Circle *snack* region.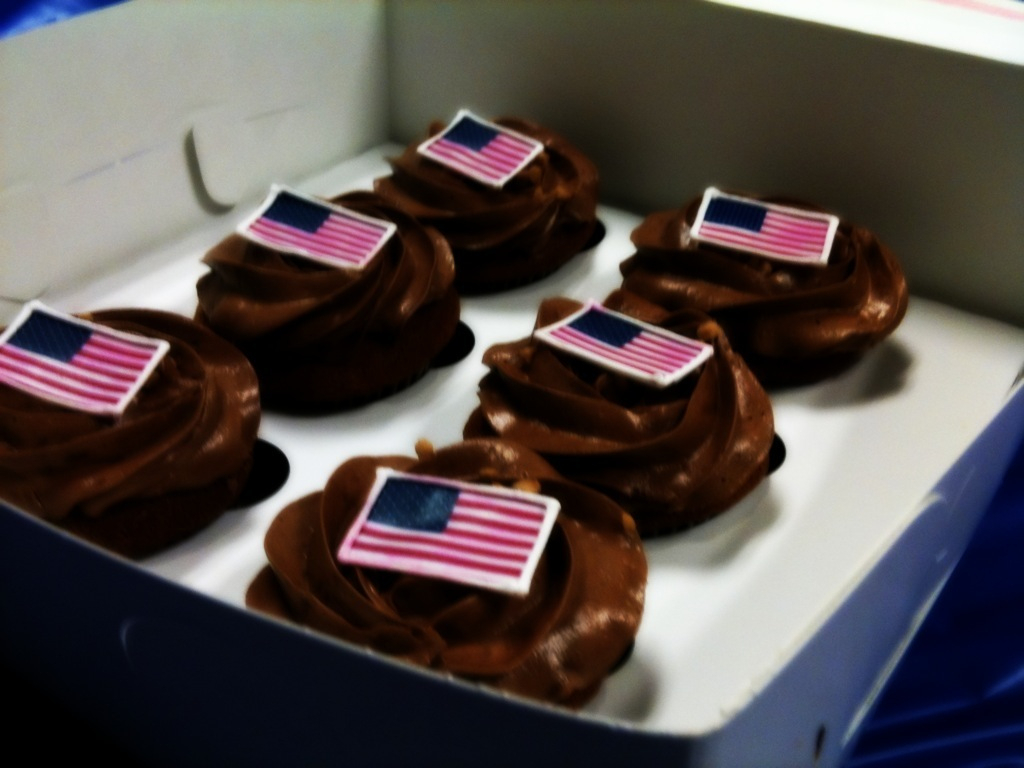
Region: crop(0, 287, 292, 556).
